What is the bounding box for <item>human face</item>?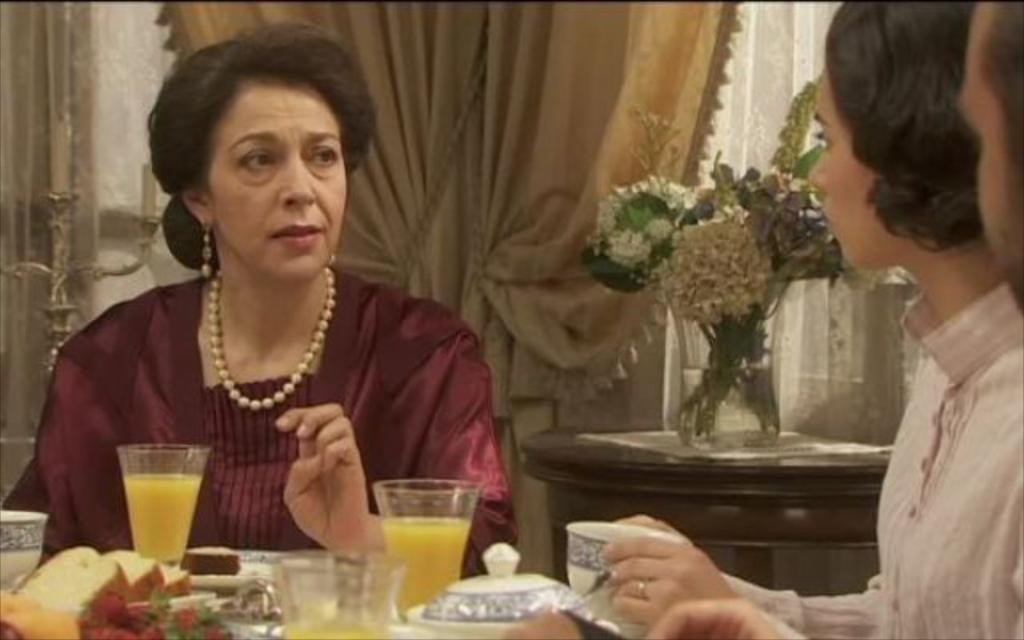
203,78,338,282.
